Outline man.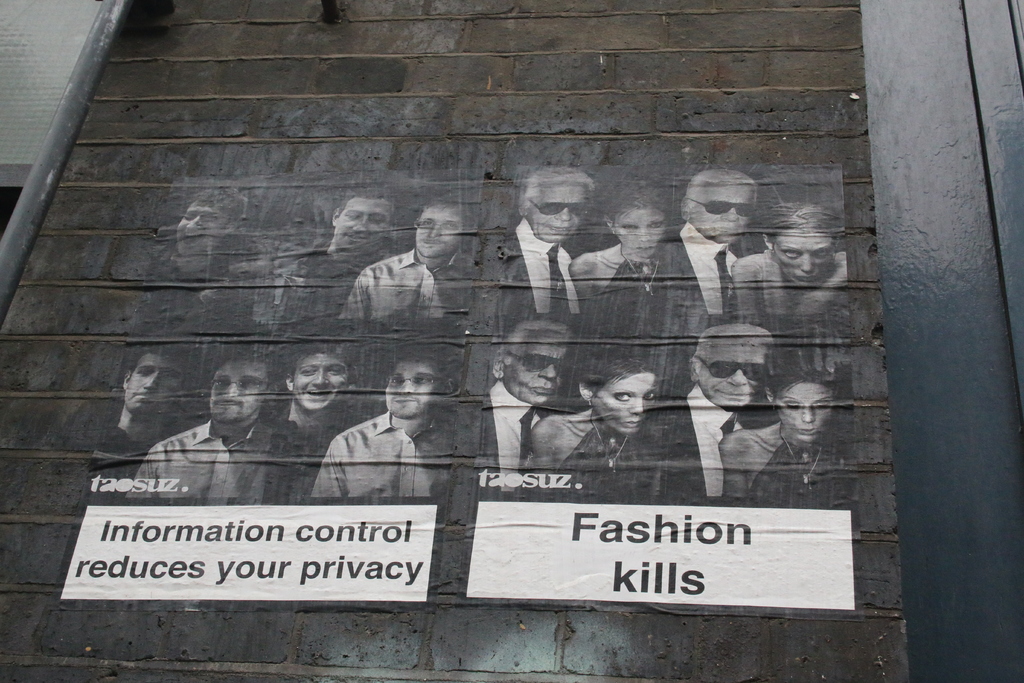
Outline: Rect(461, 316, 590, 495).
